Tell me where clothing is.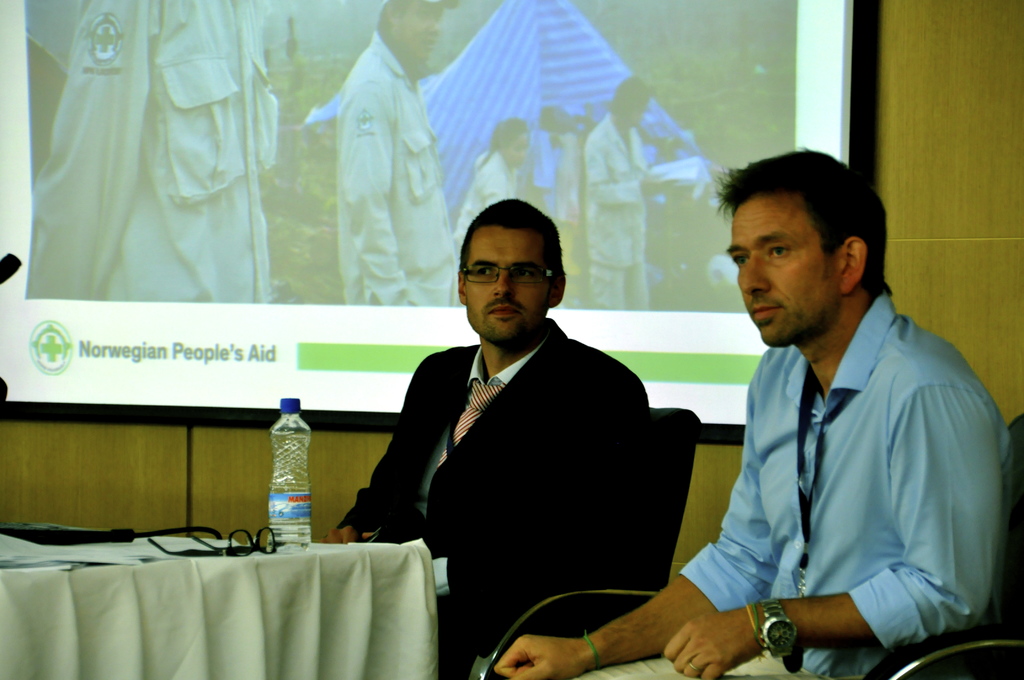
clothing is at x1=651 y1=261 x2=995 y2=670.
